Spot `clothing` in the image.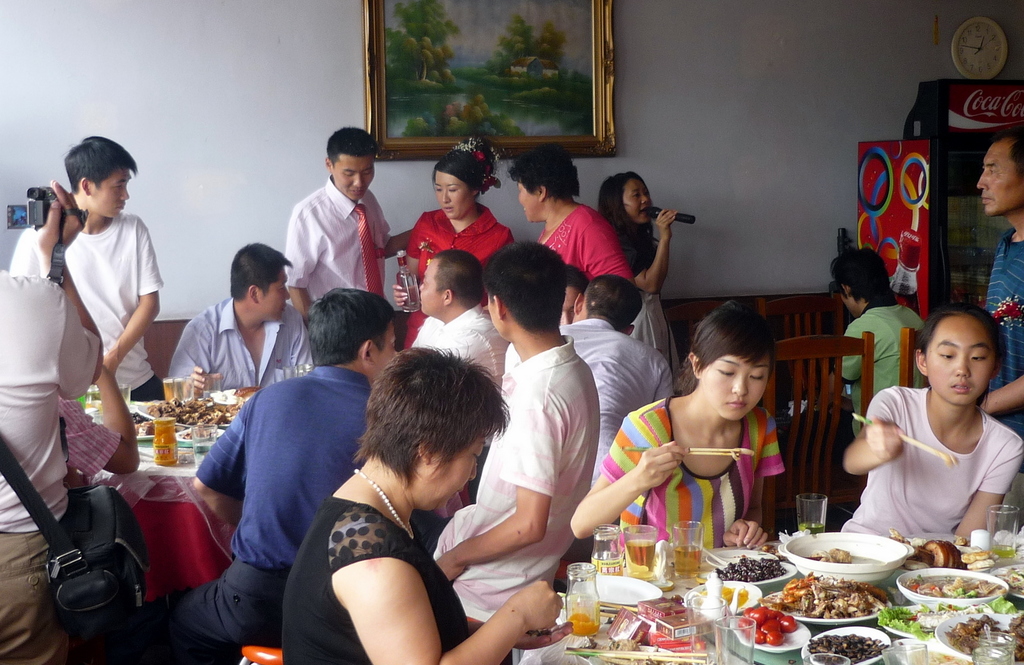
`clothing` found at bbox=(510, 319, 669, 562).
